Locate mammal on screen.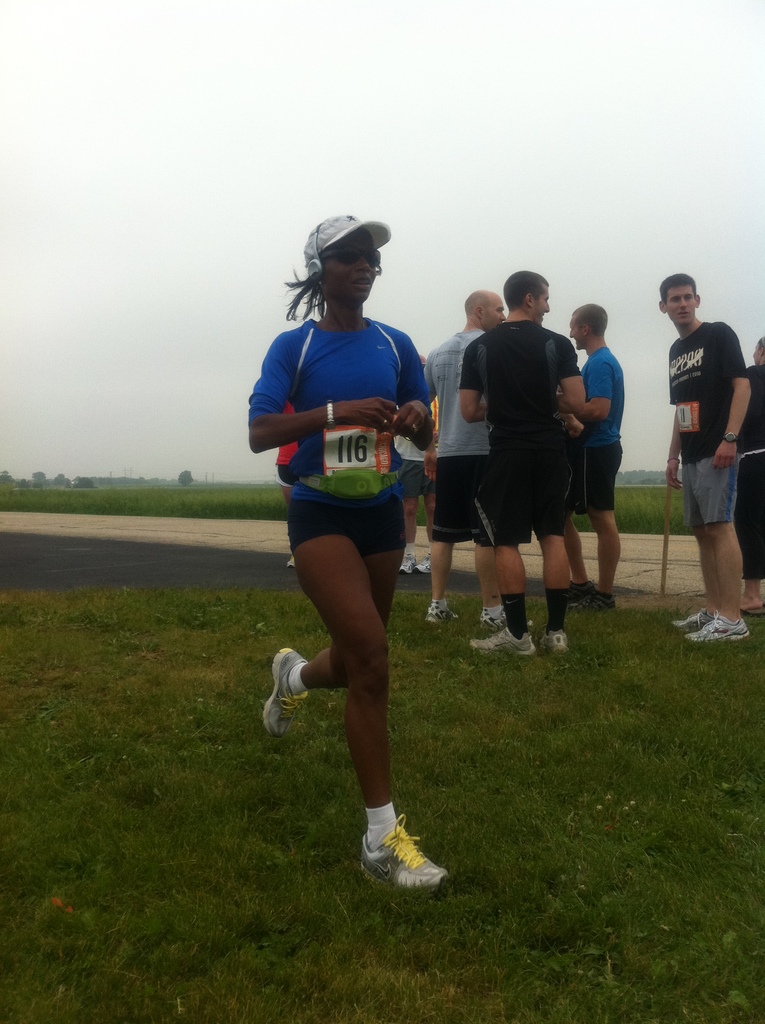
On screen at x1=464, y1=268, x2=587, y2=660.
